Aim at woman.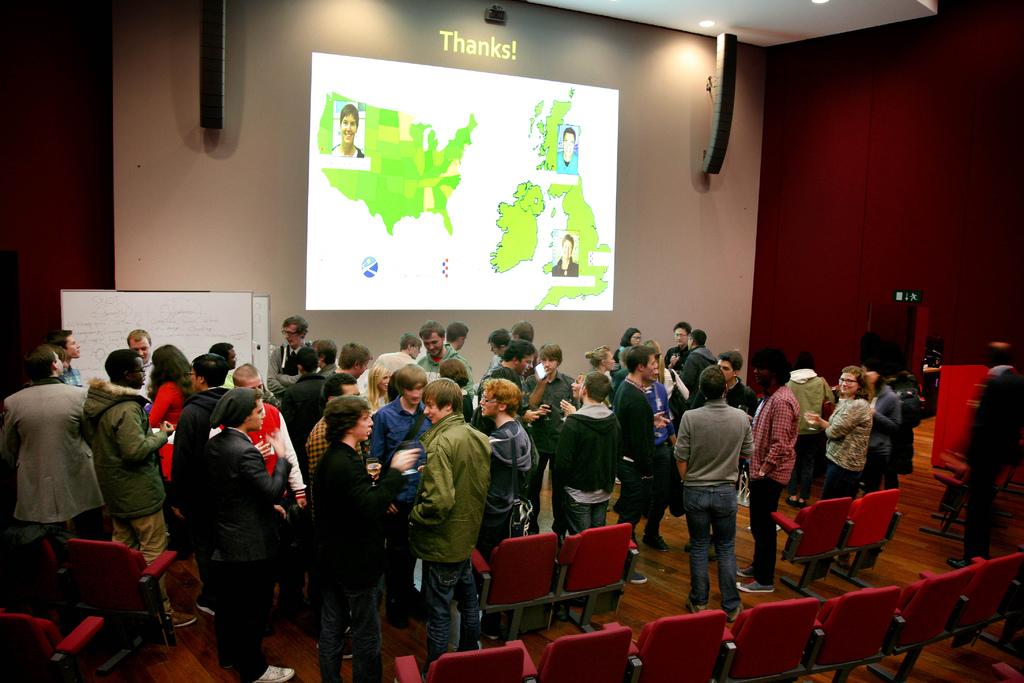
Aimed at (576, 345, 623, 386).
